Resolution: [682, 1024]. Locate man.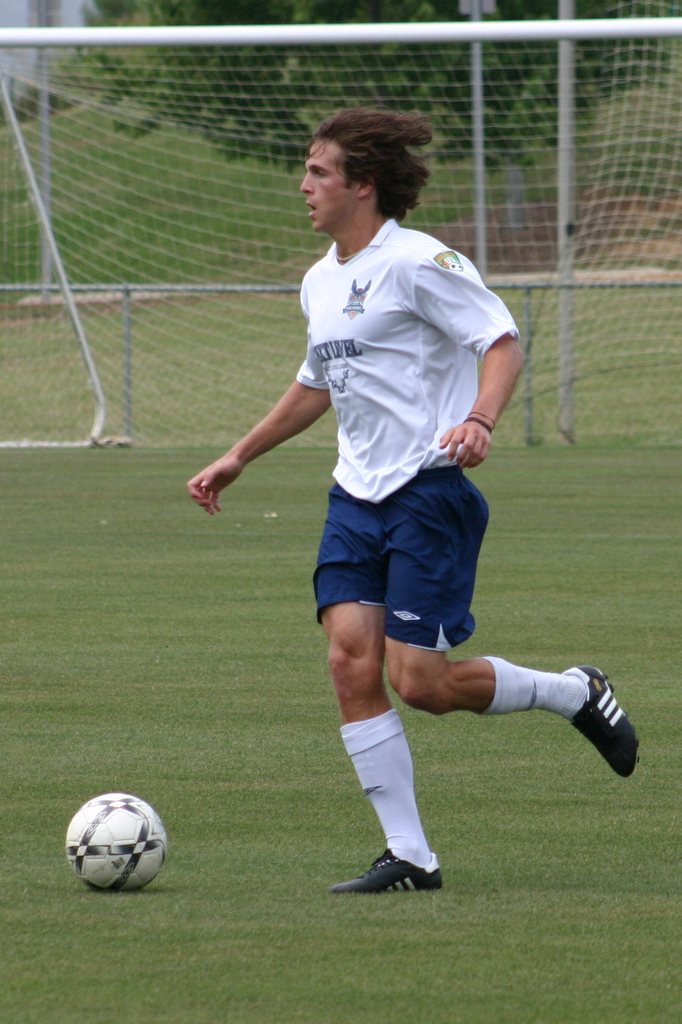
Rect(193, 133, 574, 879).
